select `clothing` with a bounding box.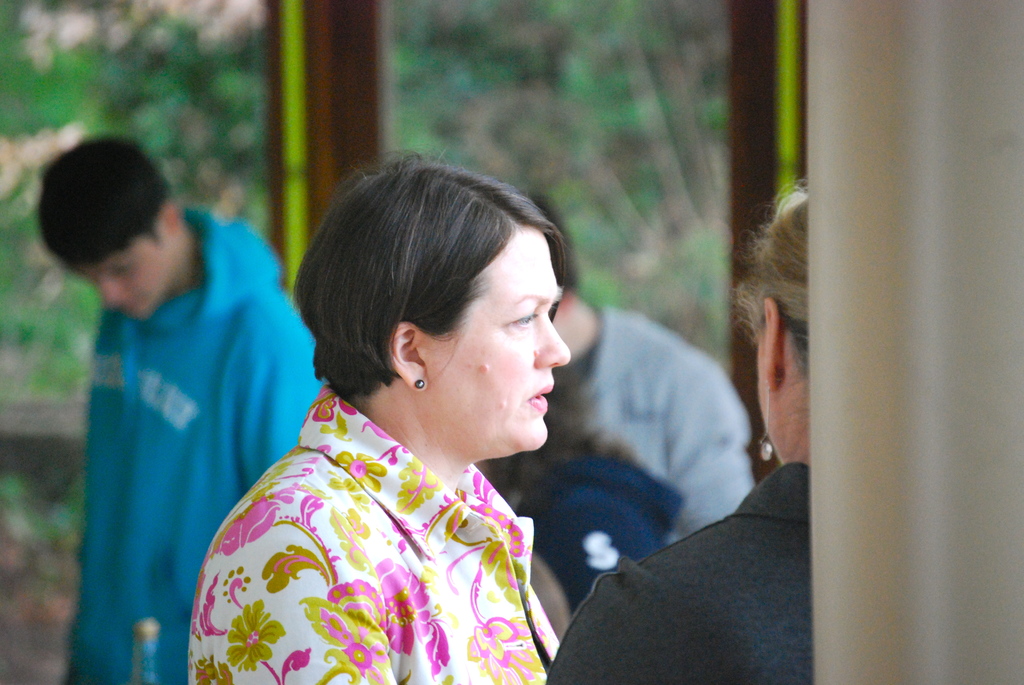
<box>544,467,815,684</box>.
